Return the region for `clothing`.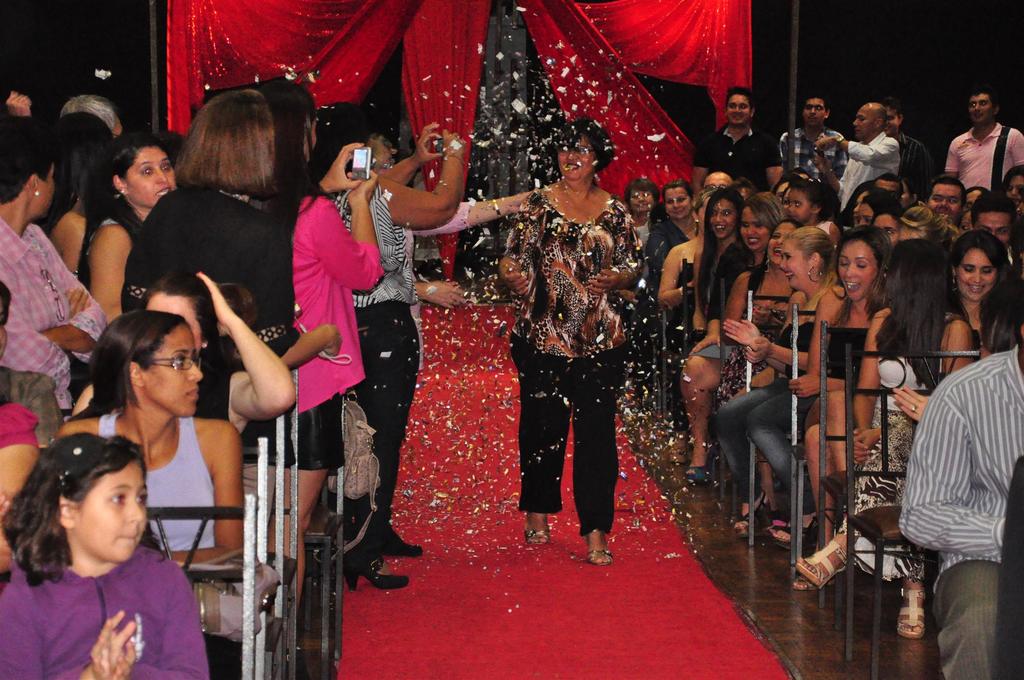
<bbox>93, 407, 224, 554</bbox>.
